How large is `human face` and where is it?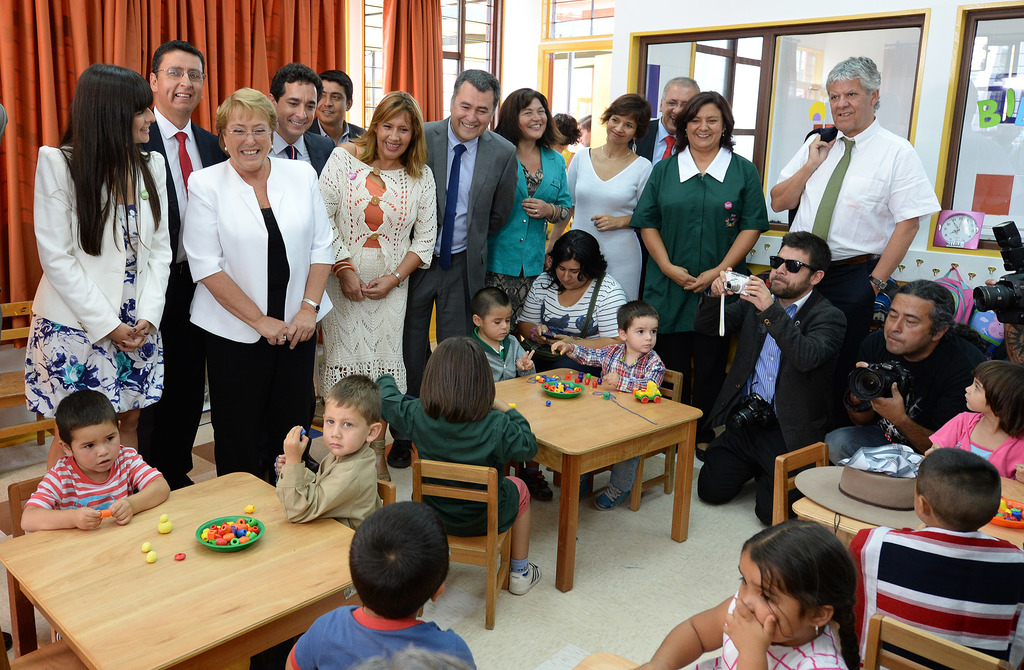
Bounding box: l=376, t=101, r=410, b=156.
